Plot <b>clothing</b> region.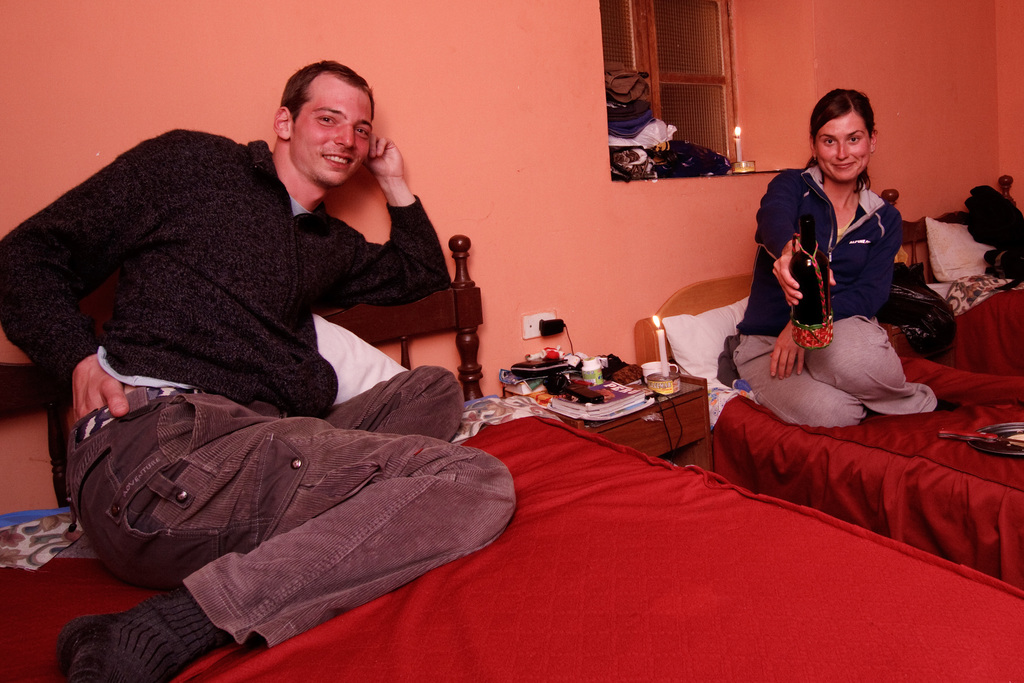
Plotted at detection(0, 129, 518, 653).
